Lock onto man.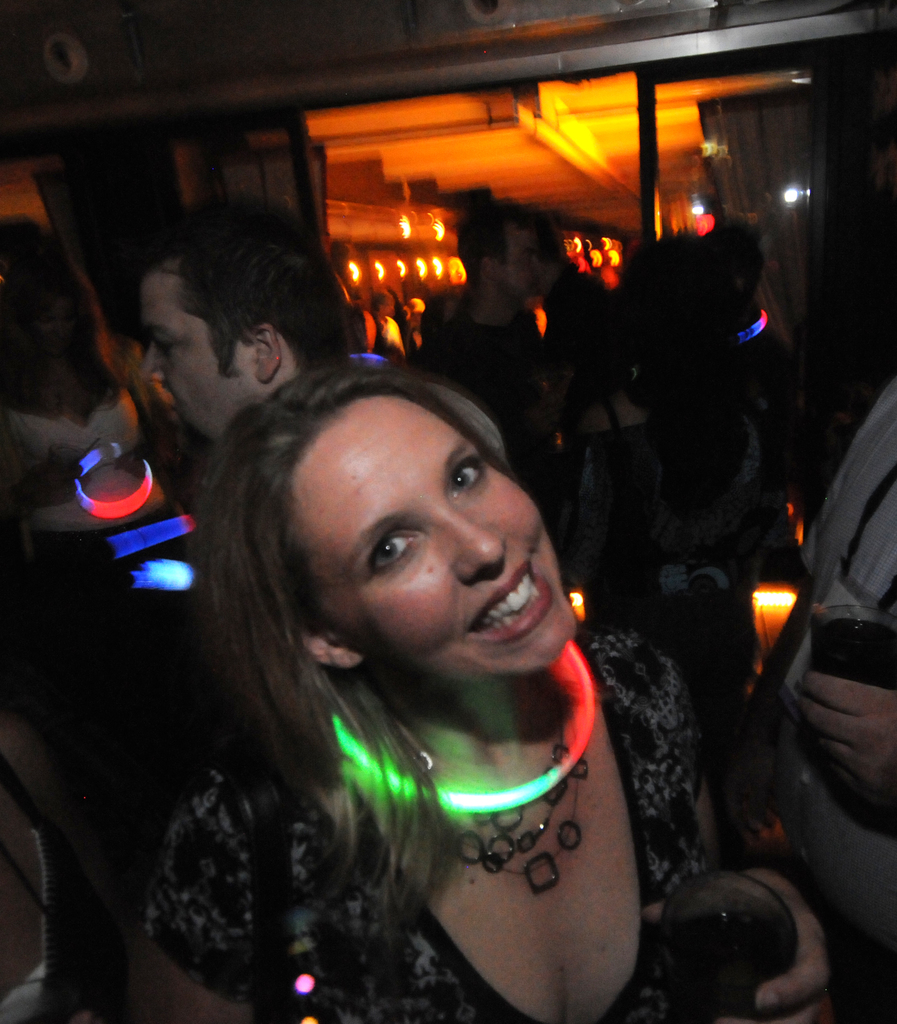
Locked: 415, 211, 575, 462.
